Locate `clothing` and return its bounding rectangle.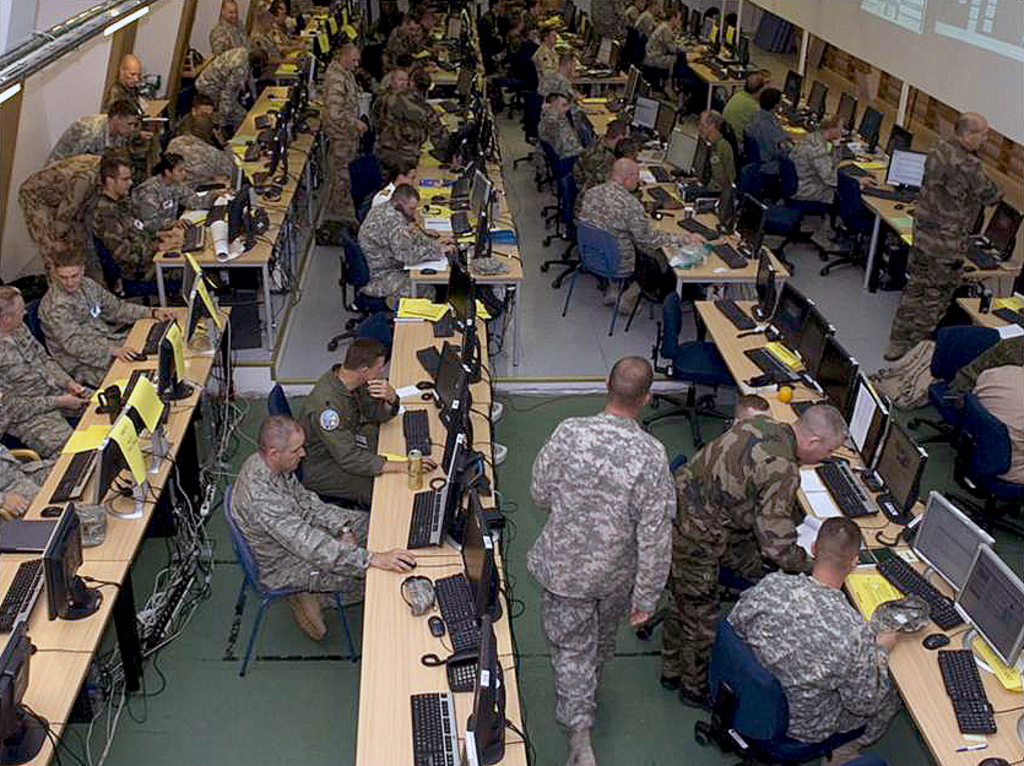
rect(488, 2, 513, 48).
